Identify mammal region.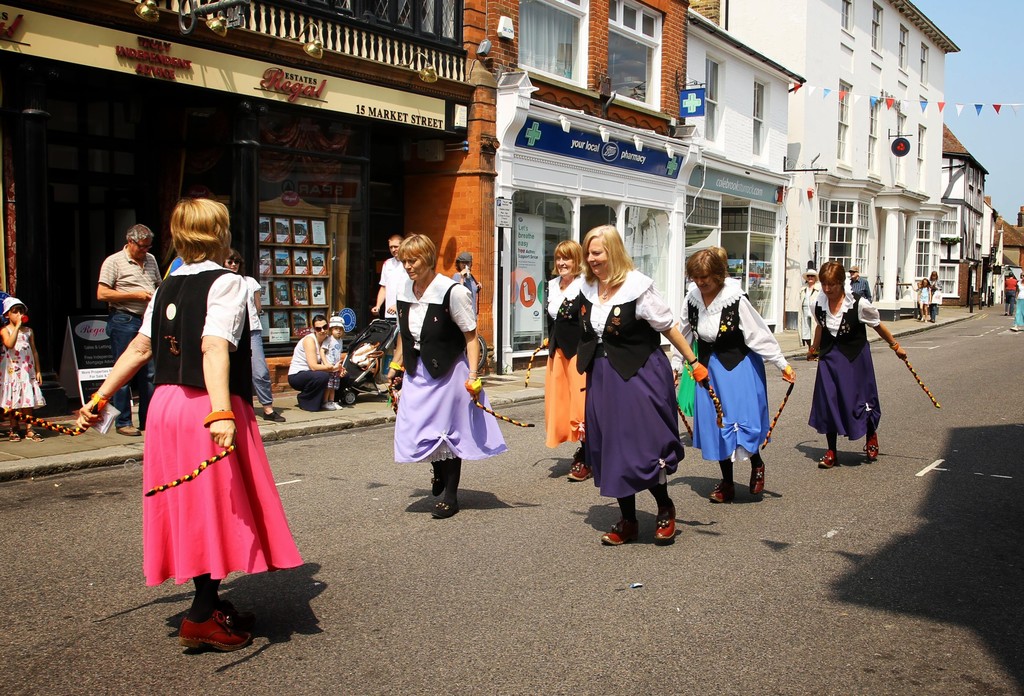
Region: 1009, 269, 1023, 331.
